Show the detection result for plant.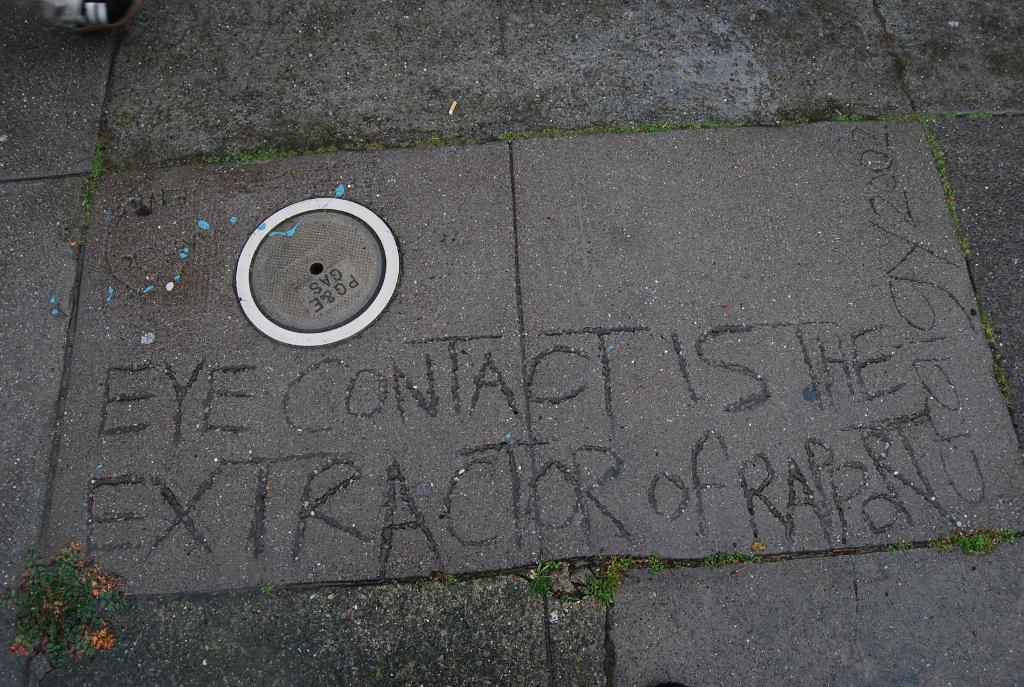
x1=619, y1=555, x2=630, y2=569.
